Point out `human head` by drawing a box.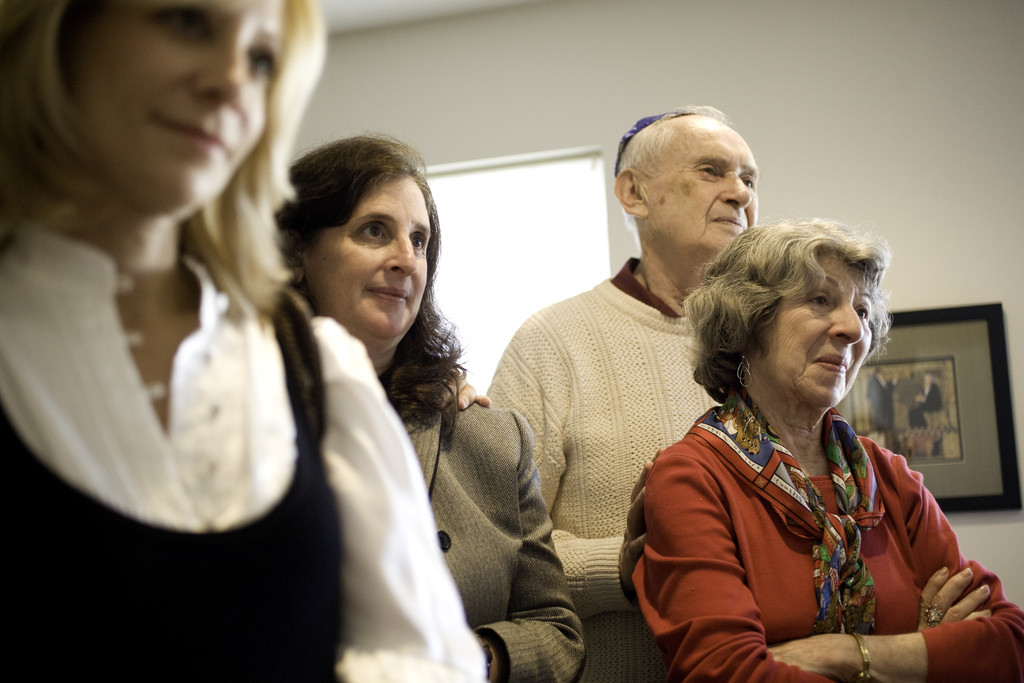
[x1=276, y1=134, x2=438, y2=350].
